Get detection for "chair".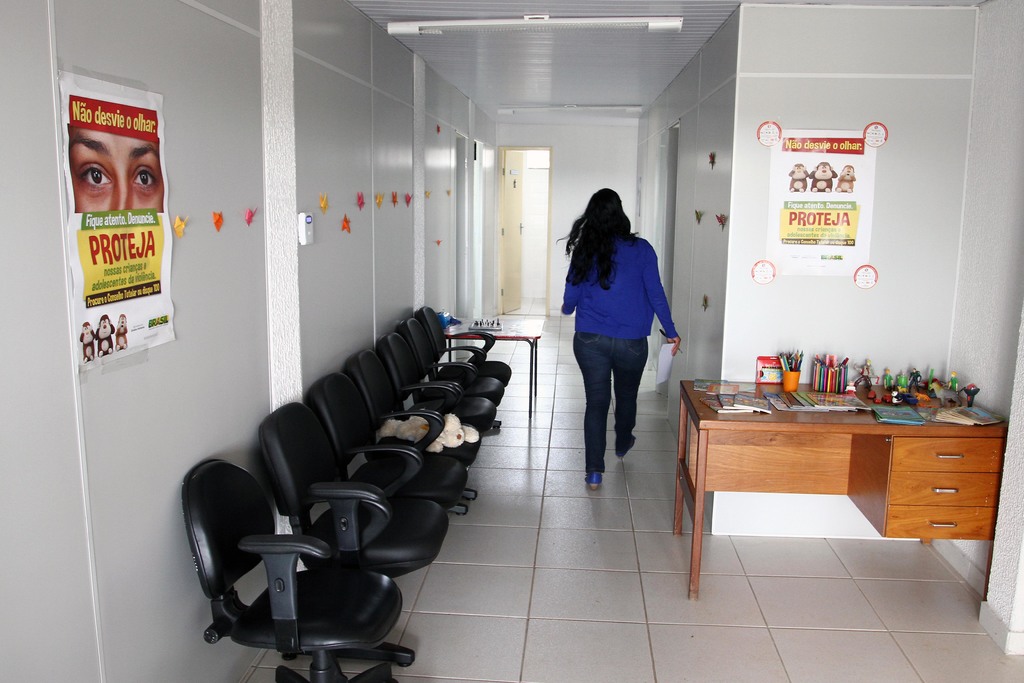
Detection: region(260, 397, 449, 674).
